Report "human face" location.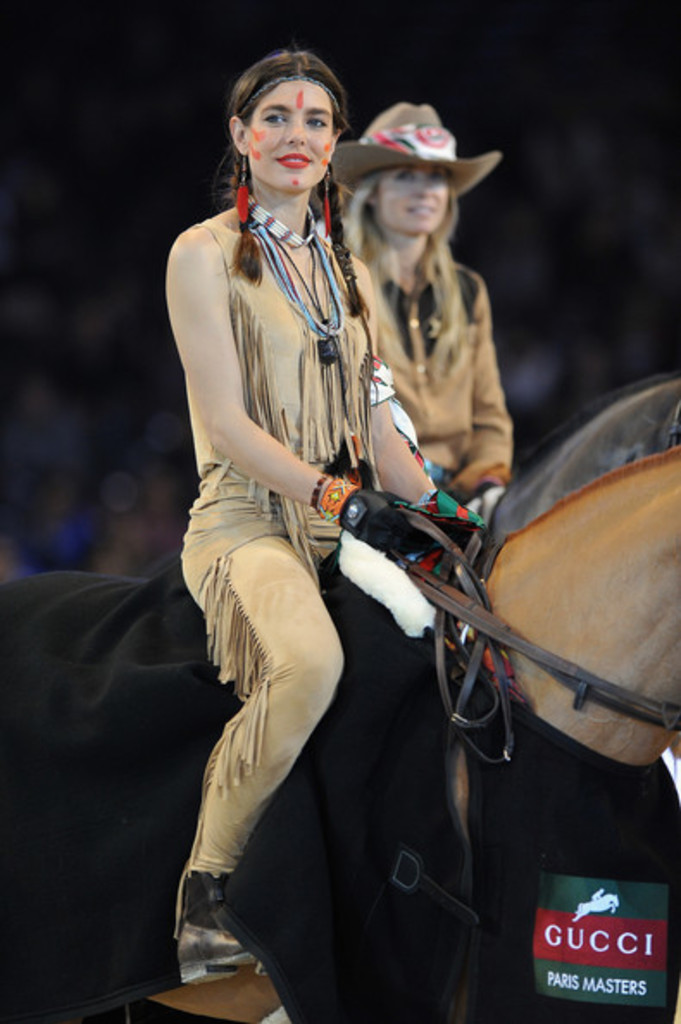
Report: bbox=[378, 171, 452, 233].
